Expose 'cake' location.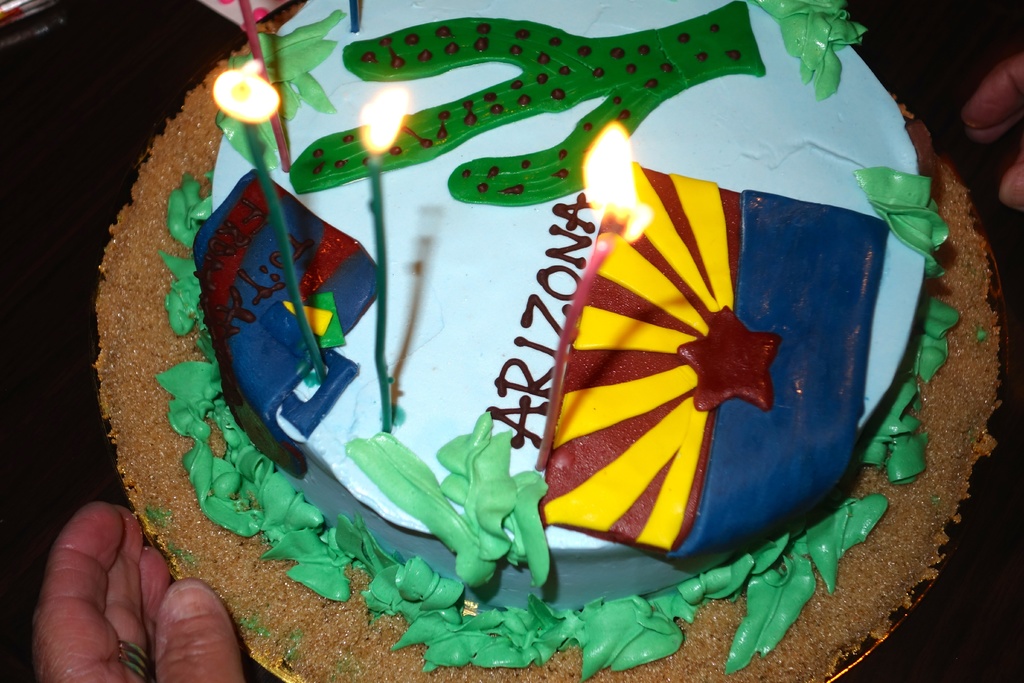
Exposed at 90/0/1006/682.
